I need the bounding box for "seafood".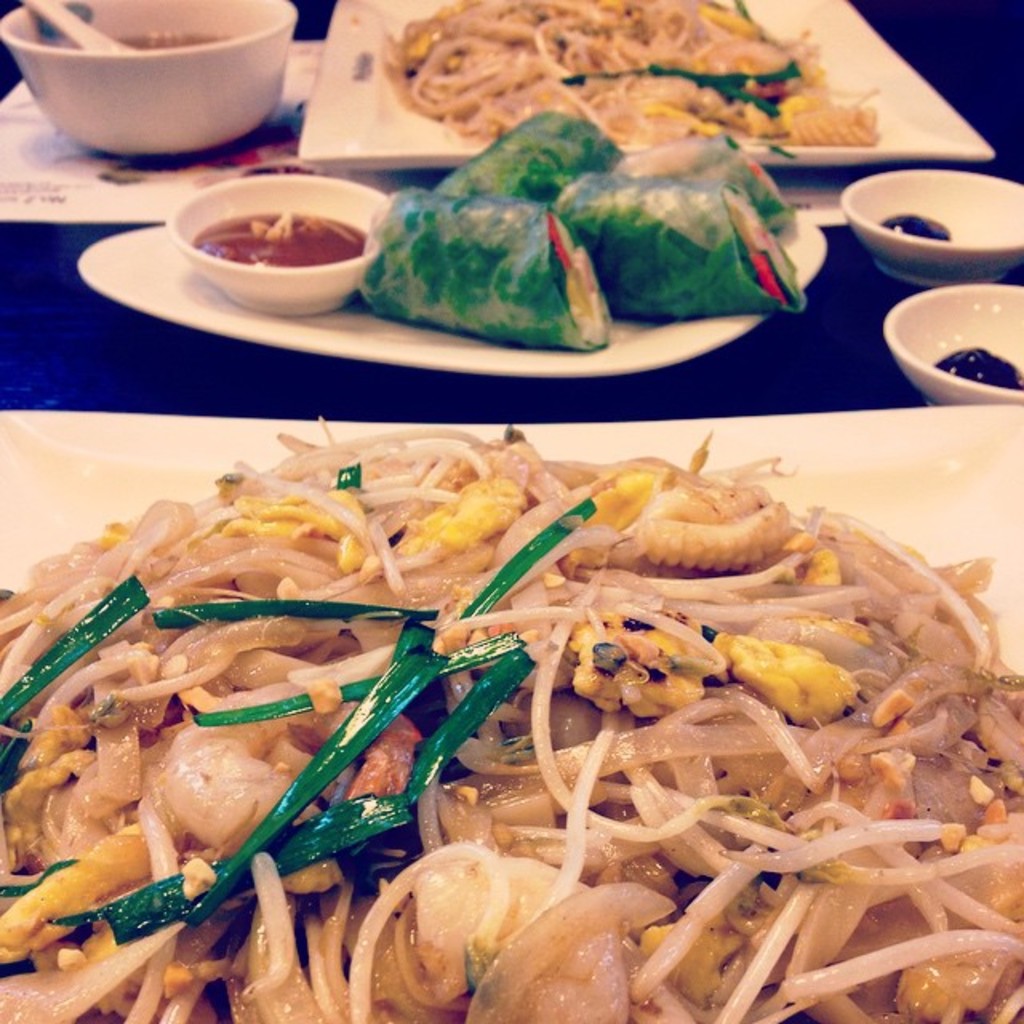
Here it is: x1=614 y1=128 x2=795 y2=238.
